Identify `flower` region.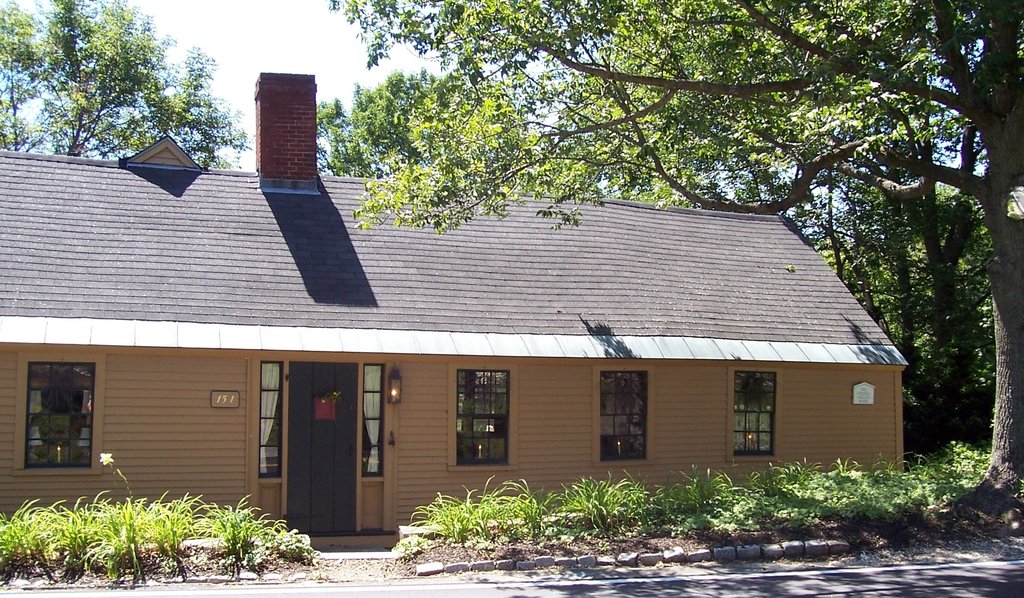
Region: <box>95,448,116,465</box>.
